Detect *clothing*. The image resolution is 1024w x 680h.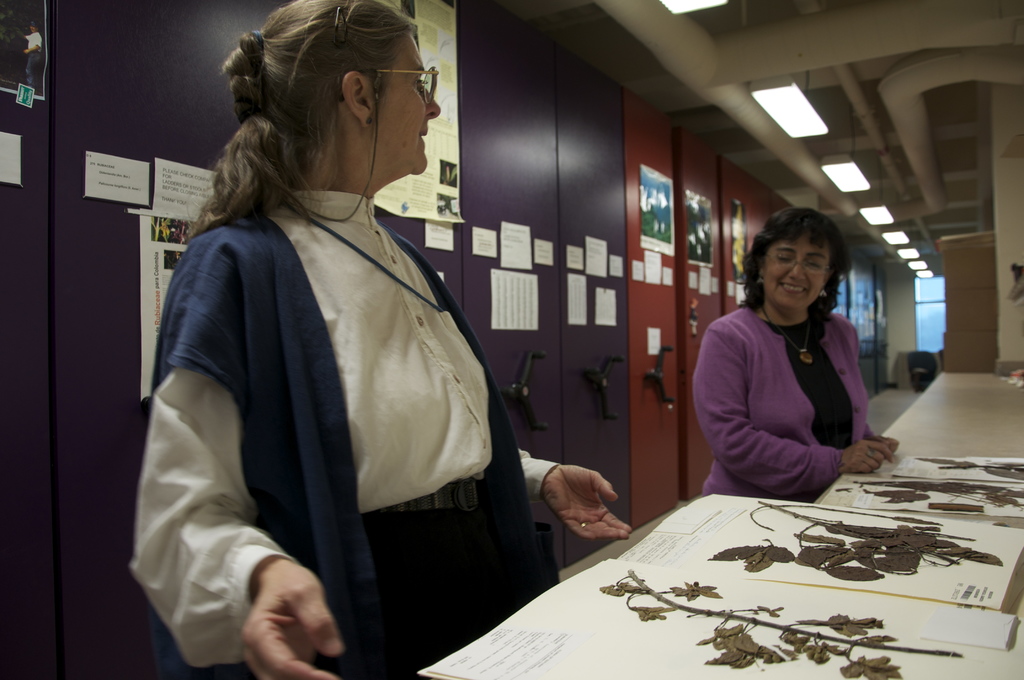
(x1=699, y1=293, x2=883, y2=496).
